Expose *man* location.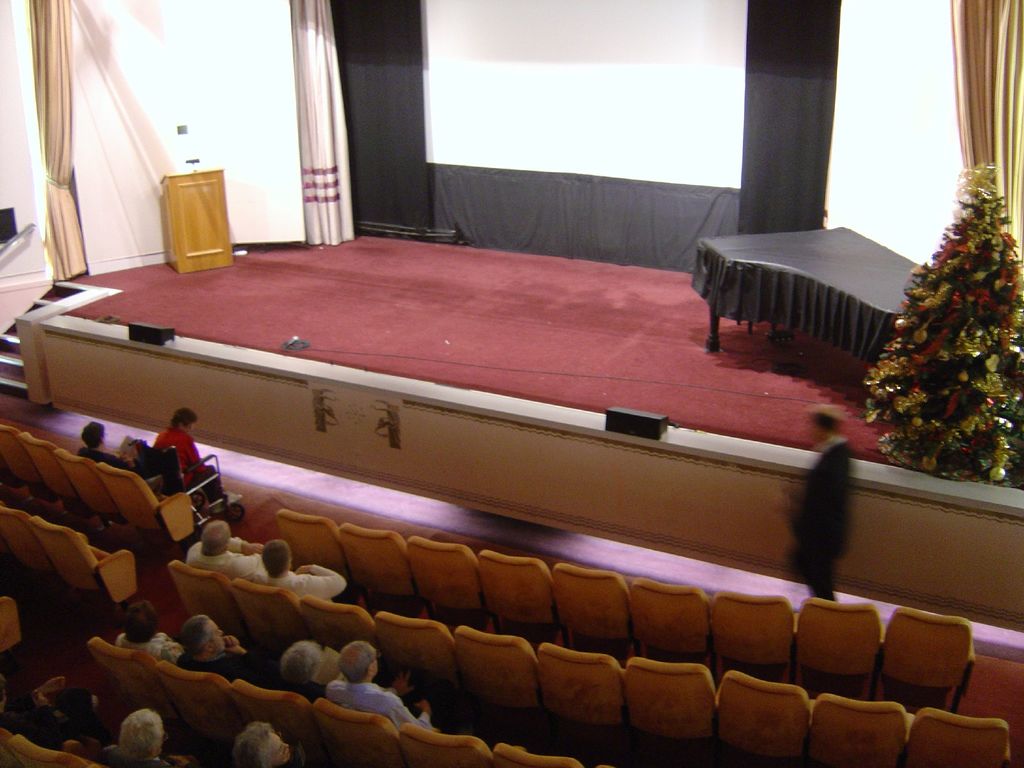
Exposed at x1=326, y1=639, x2=434, y2=732.
